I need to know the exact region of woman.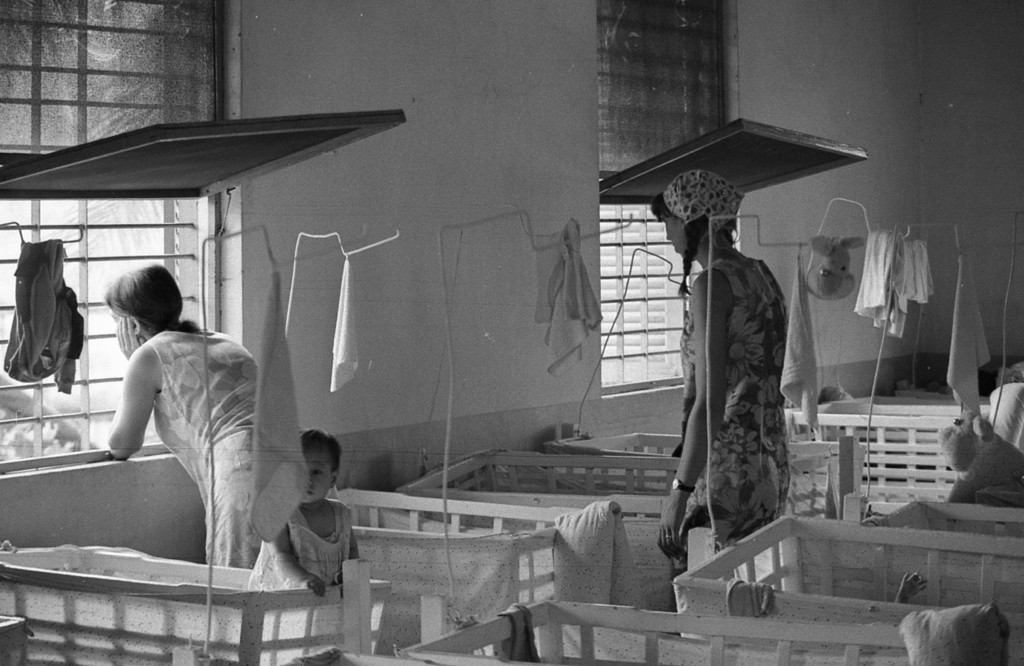
Region: left=653, top=167, right=794, bottom=611.
